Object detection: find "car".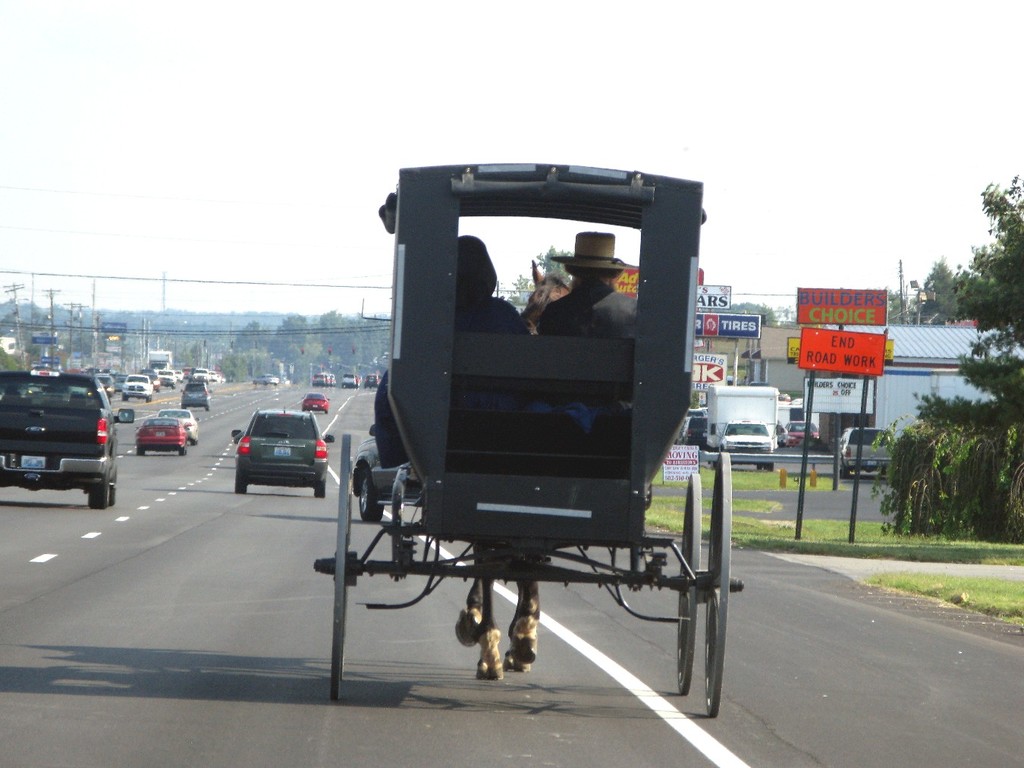
locate(0, 370, 136, 511).
